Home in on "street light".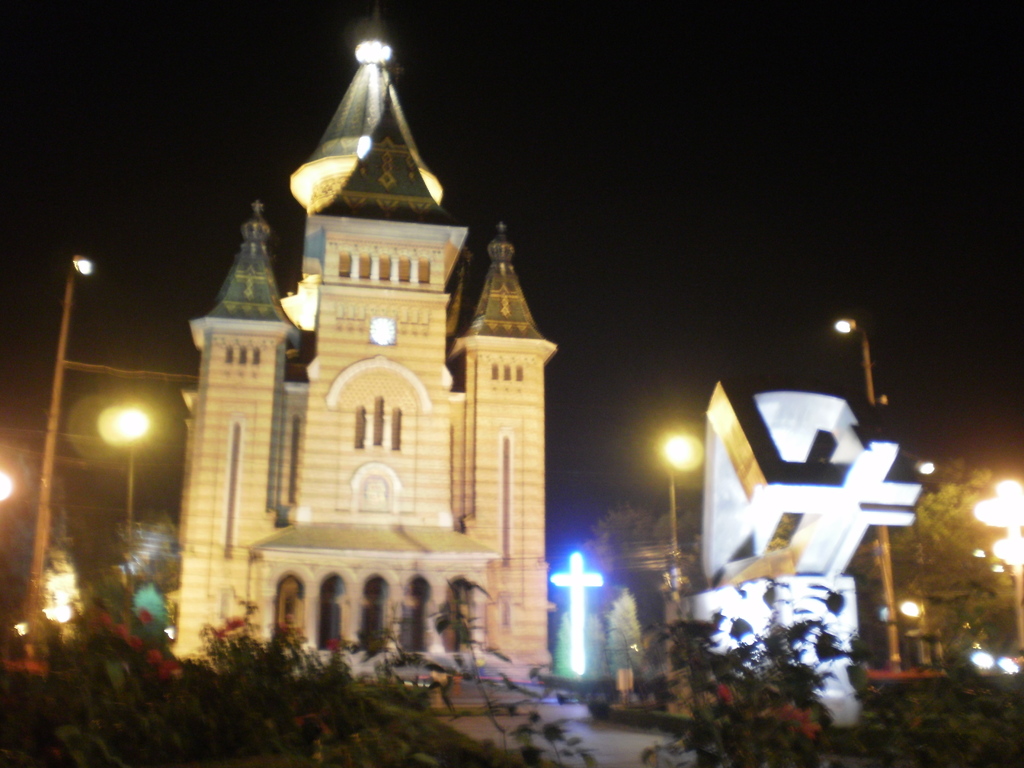
Homed in at (106,403,155,614).
